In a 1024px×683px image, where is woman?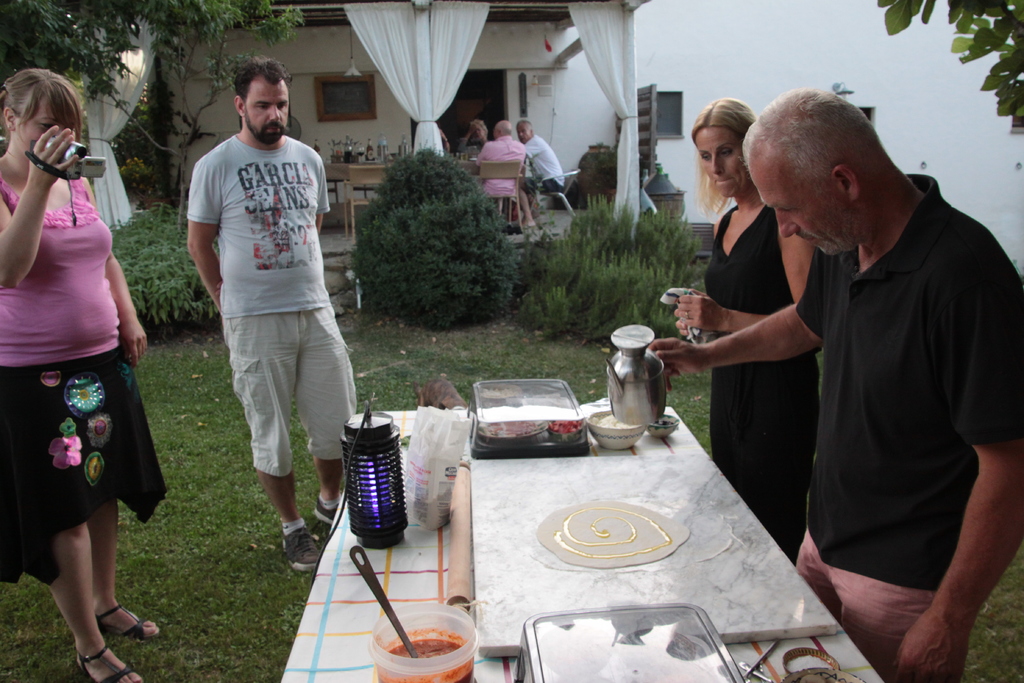
[left=8, top=74, right=157, bottom=661].
